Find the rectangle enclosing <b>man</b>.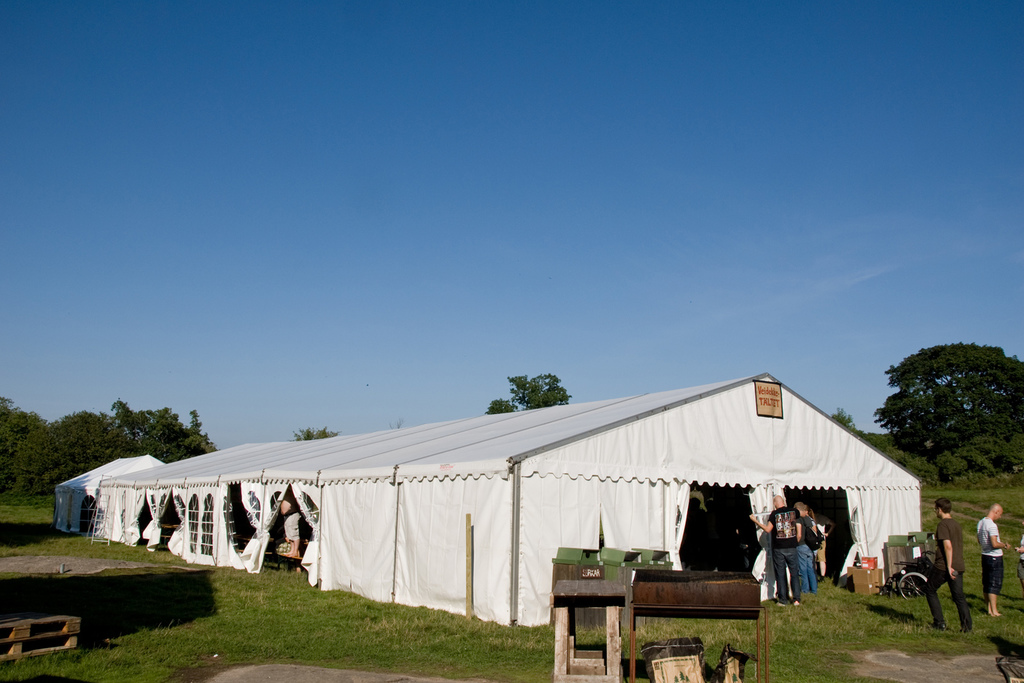
913 497 980 629.
